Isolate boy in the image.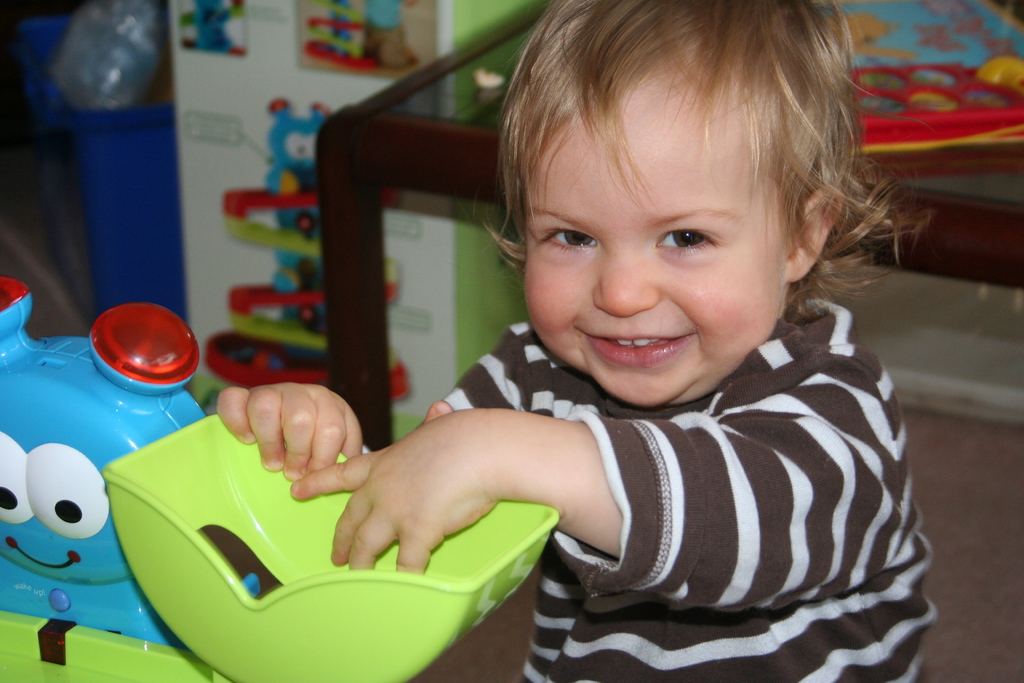
Isolated region: box(216, 0, 927, 682).
